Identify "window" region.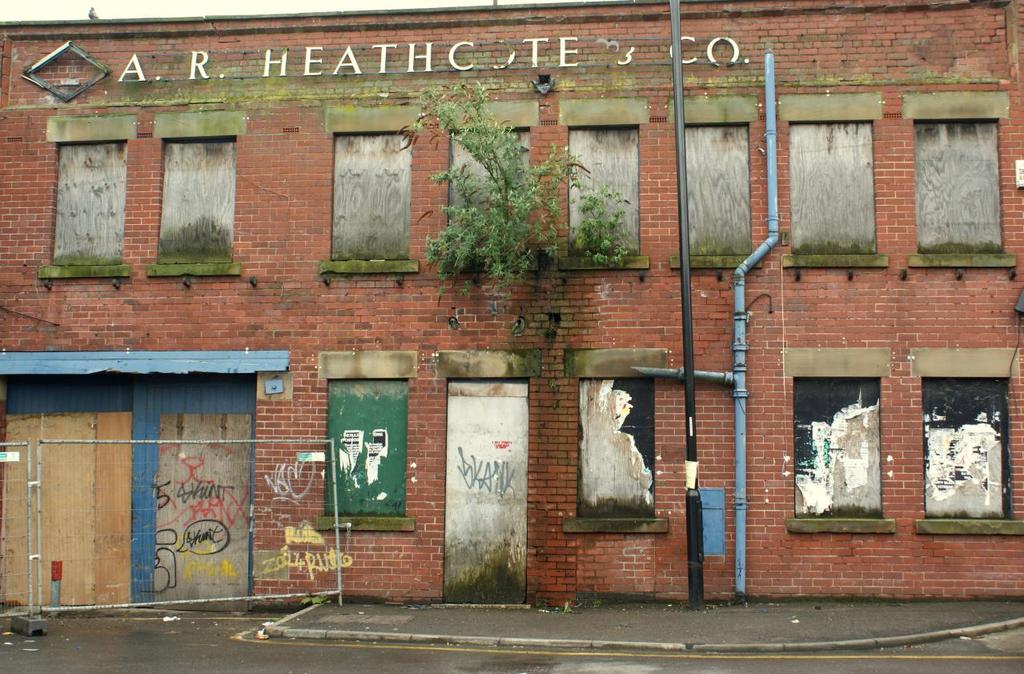
Region: [left=777, top=94, right=890, bottom=273].
